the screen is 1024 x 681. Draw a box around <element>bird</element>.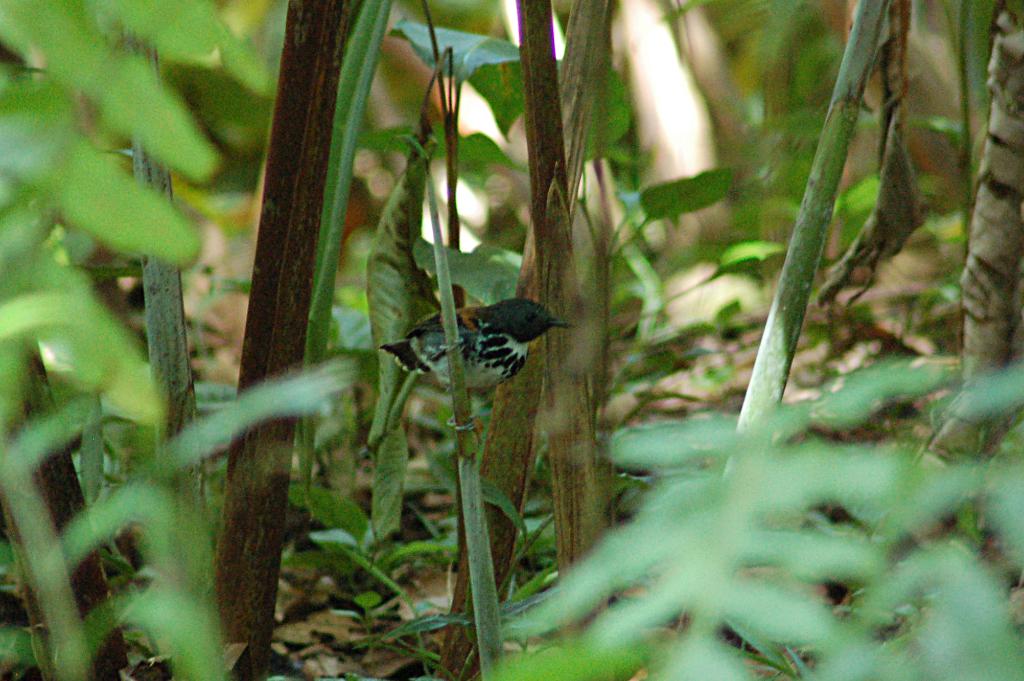
rect(385, 291, 572, 436).
